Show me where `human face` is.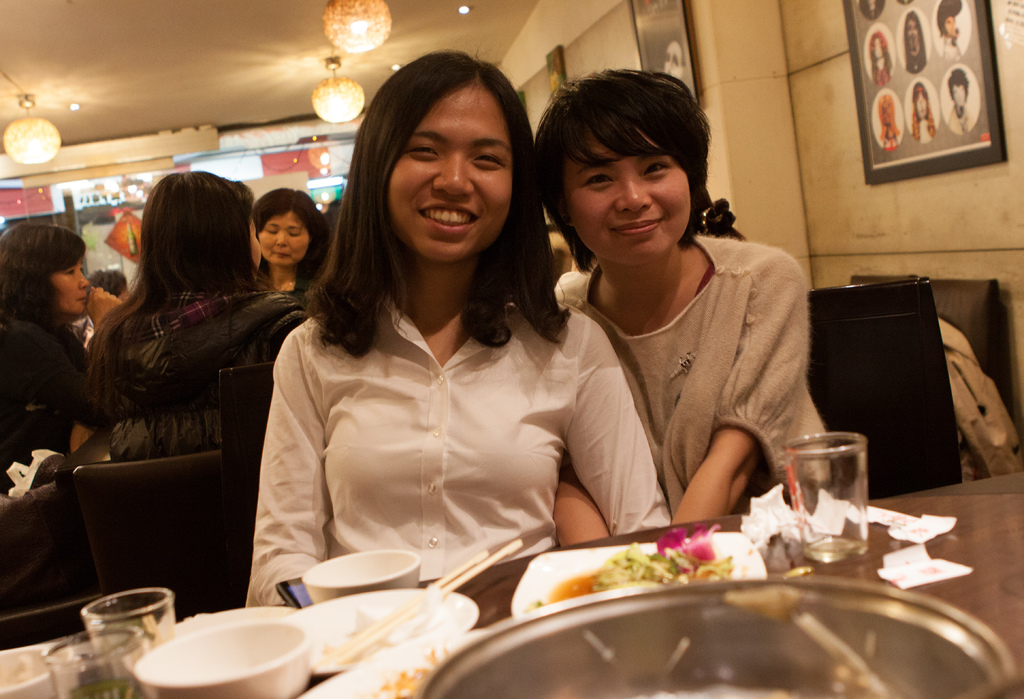
`human face` is at select_region(254, 209, 311, 261).
